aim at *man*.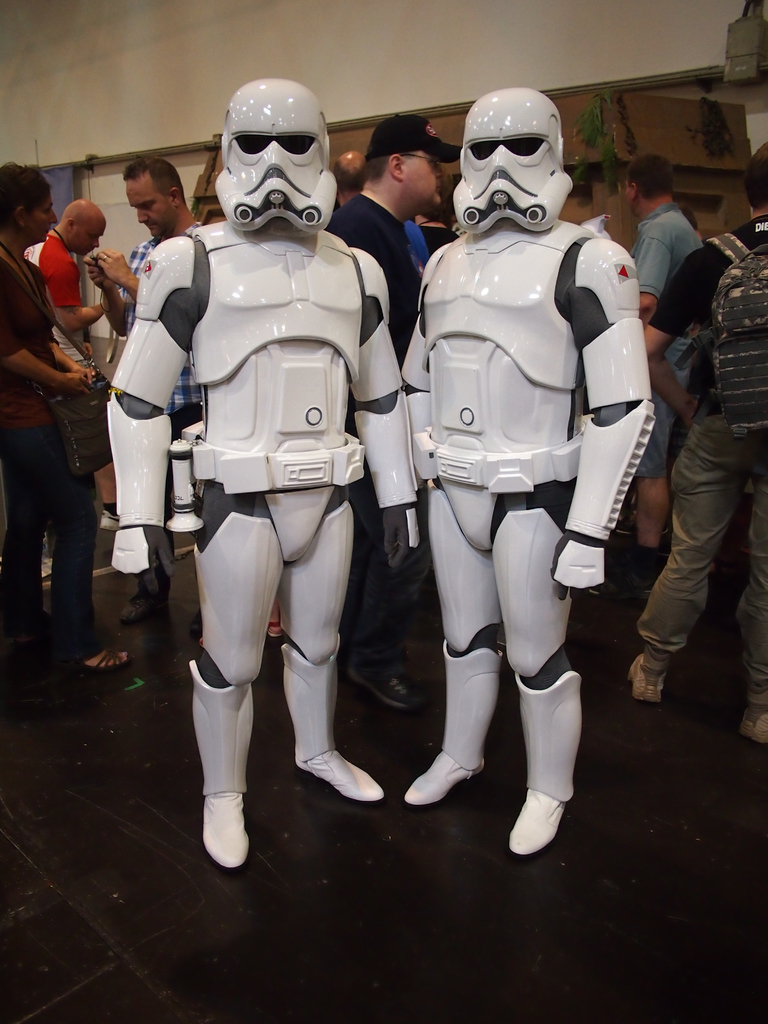
Aimed at select_region(616, 152, 716, 605).
